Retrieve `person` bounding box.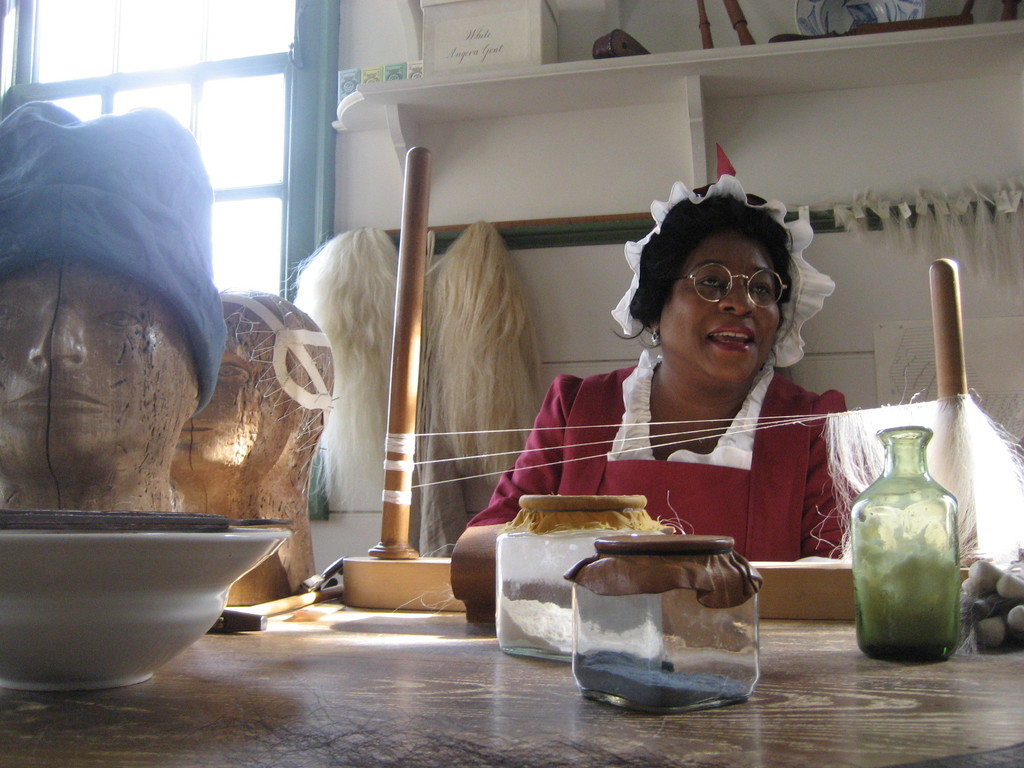
Bounding box: (0, 100, 225, 513).
